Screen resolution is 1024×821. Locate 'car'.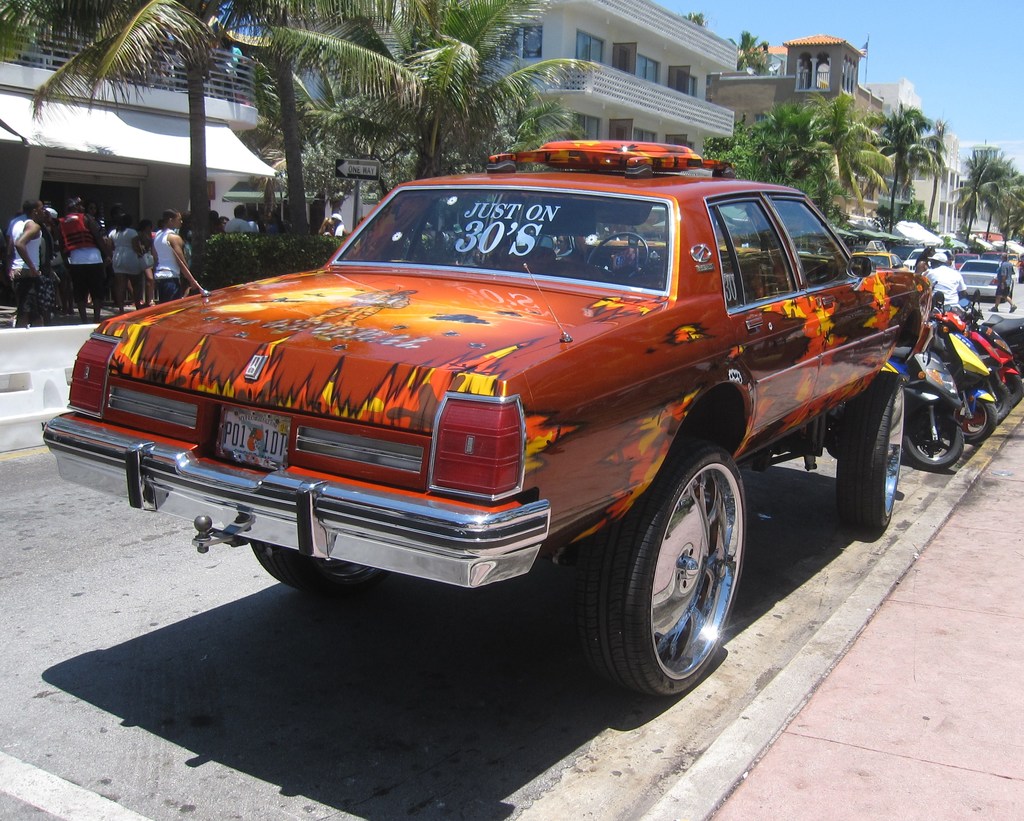
(x1=957, y1=254, x2=998, y2=309).
